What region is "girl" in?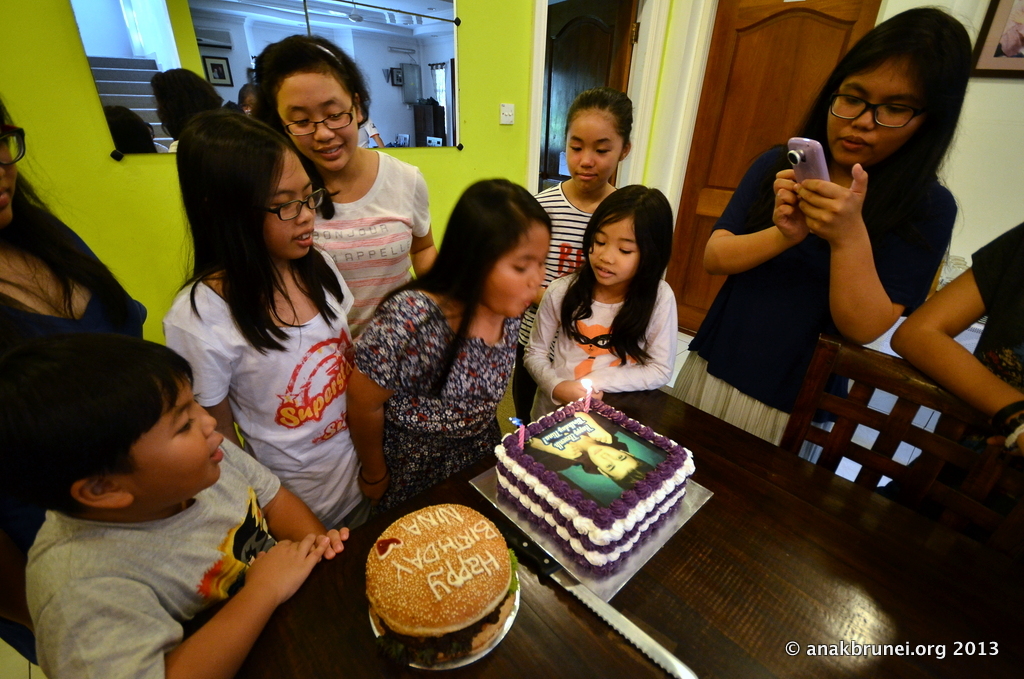
[x1=509, y1=89, x2=632, y2=425].
